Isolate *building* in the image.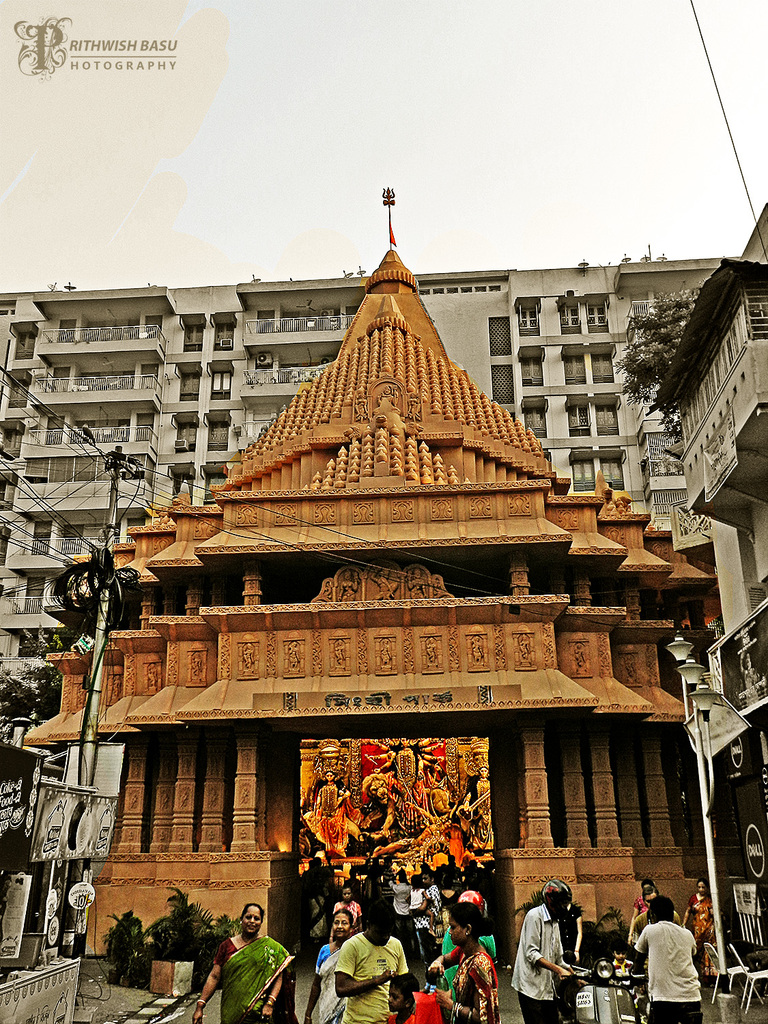
Isolated region: <region>649, 203, 767, 735</region>.
